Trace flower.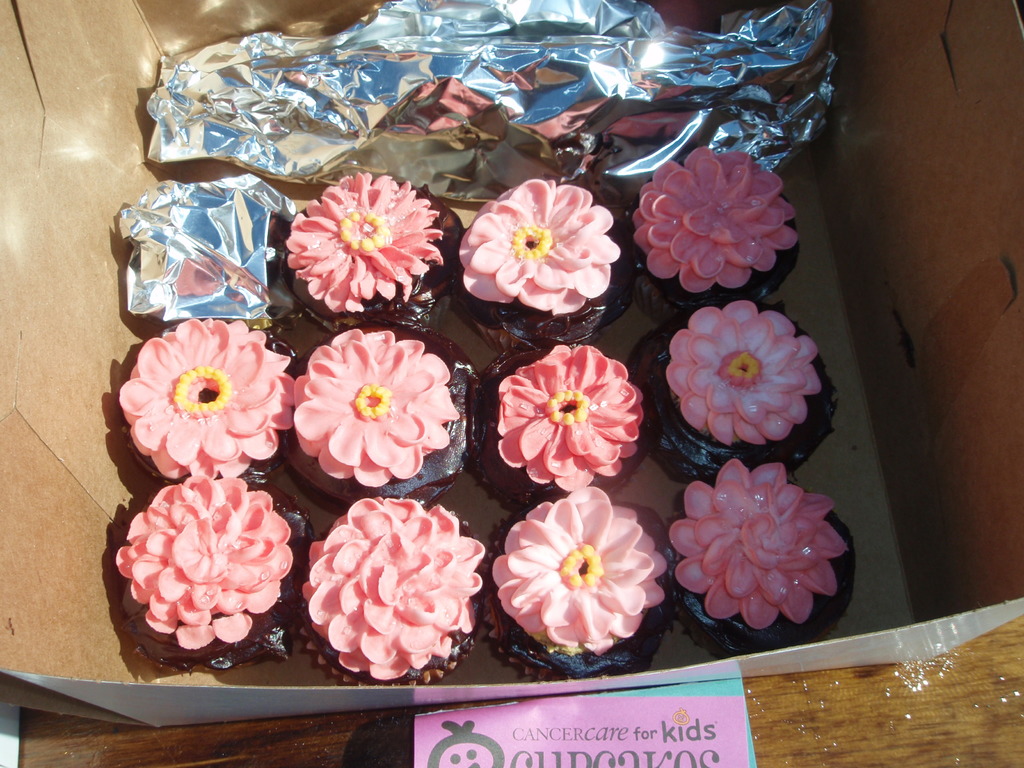
Traced to [x1=495, y1=343, x2=648, y2=492].
